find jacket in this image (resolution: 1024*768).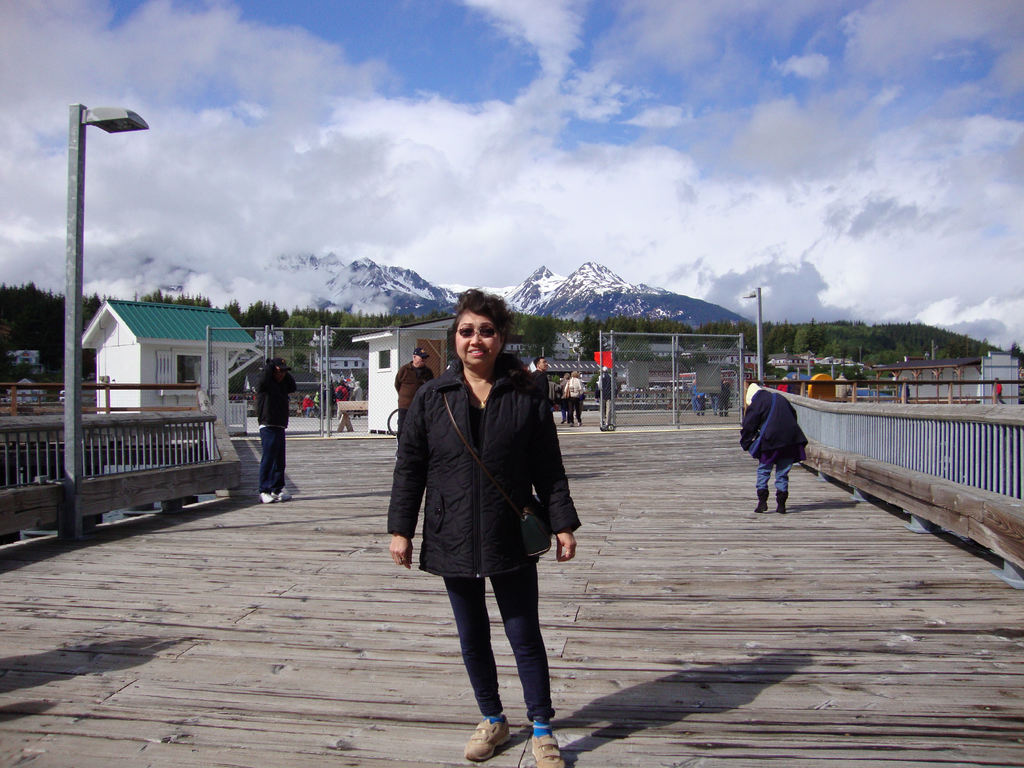
[x1=738, y1=388, x2=806, y2=471].
